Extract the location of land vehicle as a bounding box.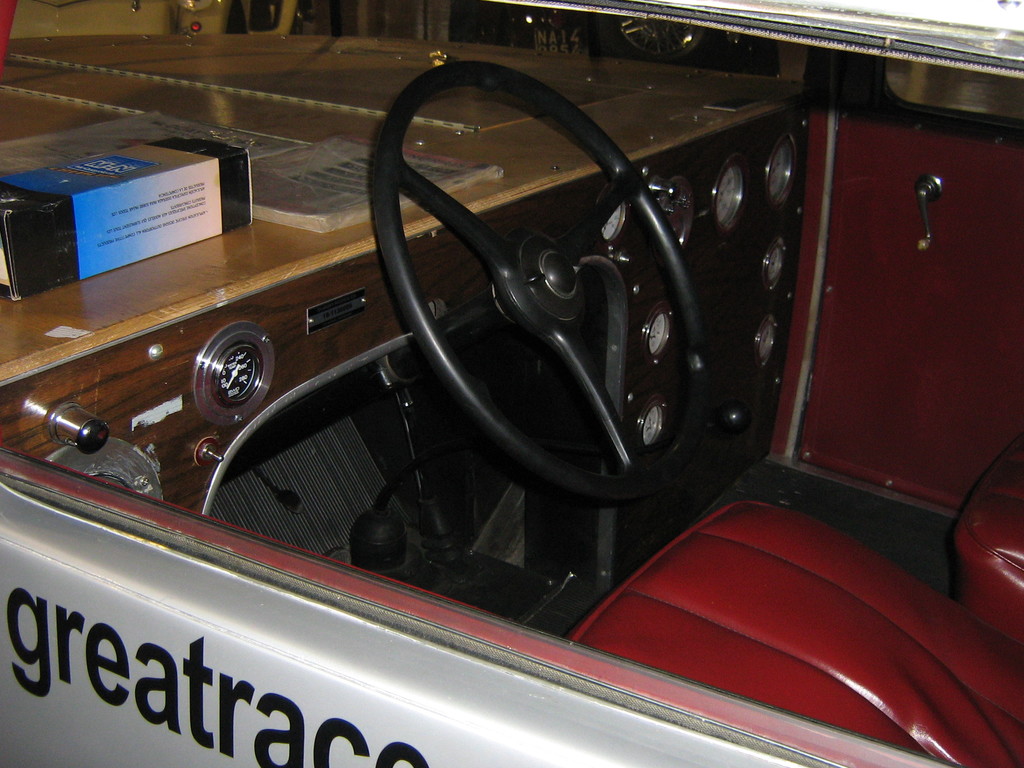
crop(54, 0, 983, 767).
